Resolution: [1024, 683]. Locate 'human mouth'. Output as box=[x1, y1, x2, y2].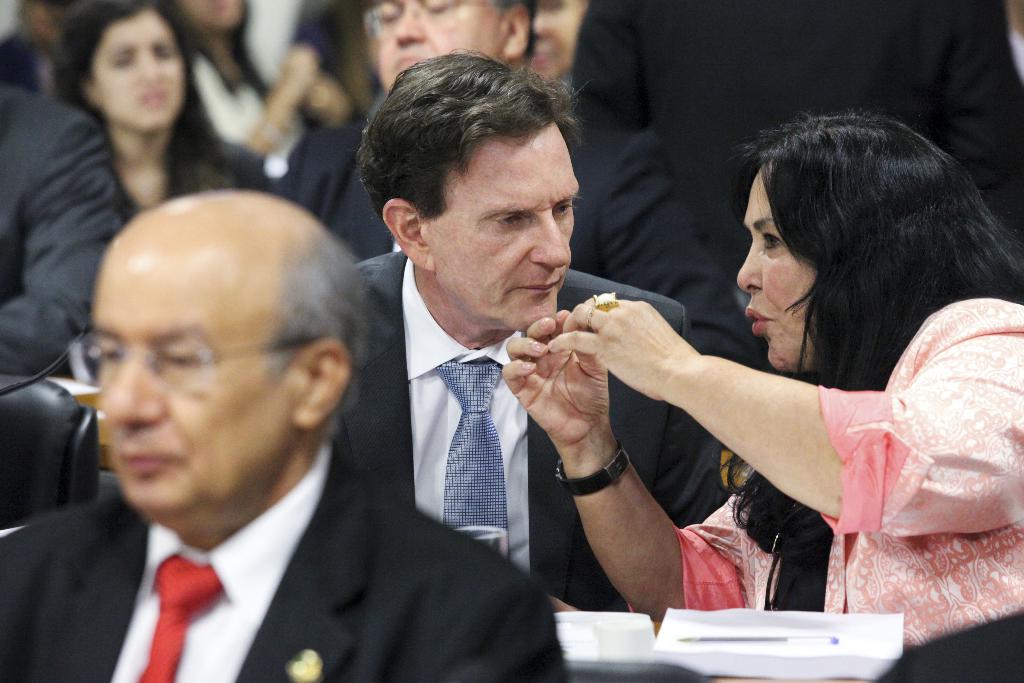
box=[144, 89, 161, 104].
